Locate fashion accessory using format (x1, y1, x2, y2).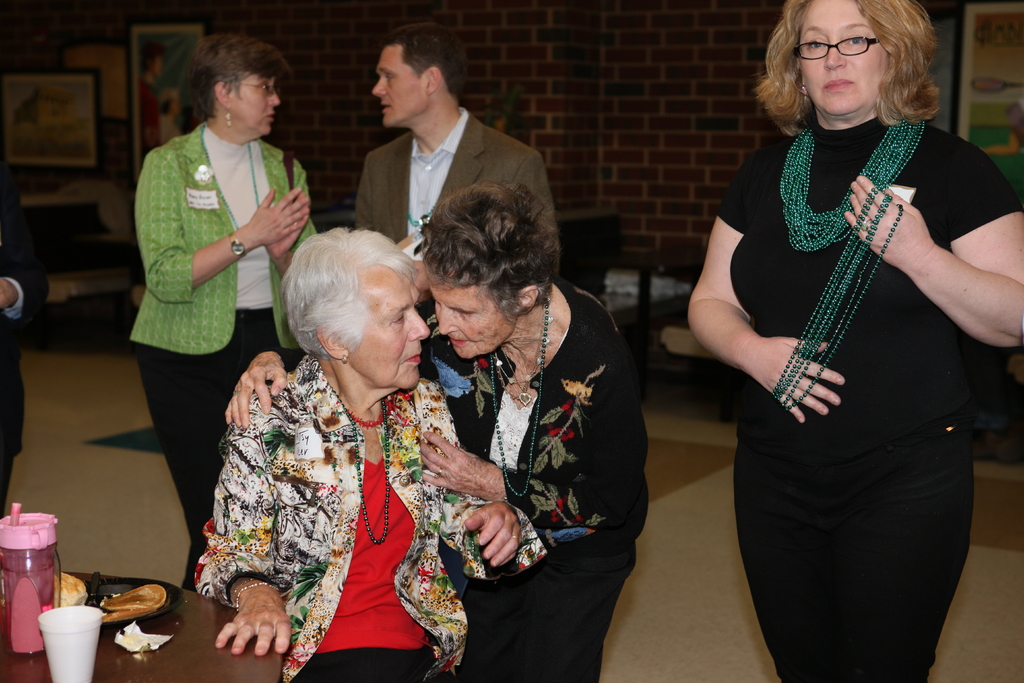
(345, 391, 395, 427).
